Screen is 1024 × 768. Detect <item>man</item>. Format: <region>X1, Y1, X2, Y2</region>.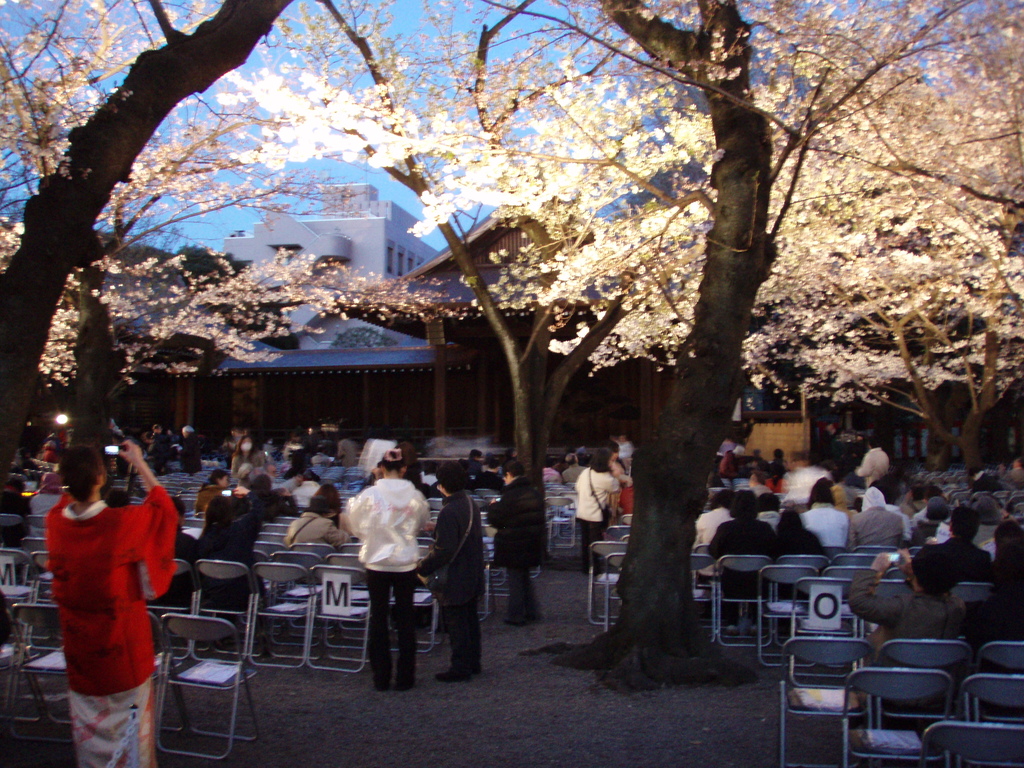
<region>7, 446, 40, 467</region>.
